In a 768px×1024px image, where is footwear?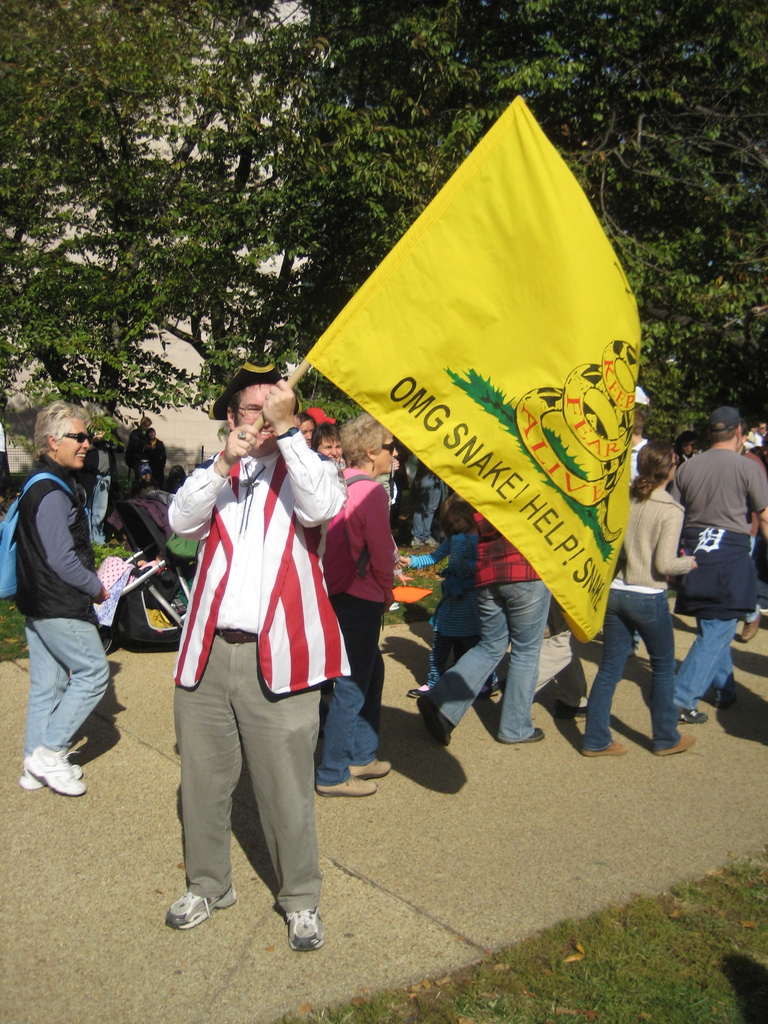
box(498, 727, 547, 739).
